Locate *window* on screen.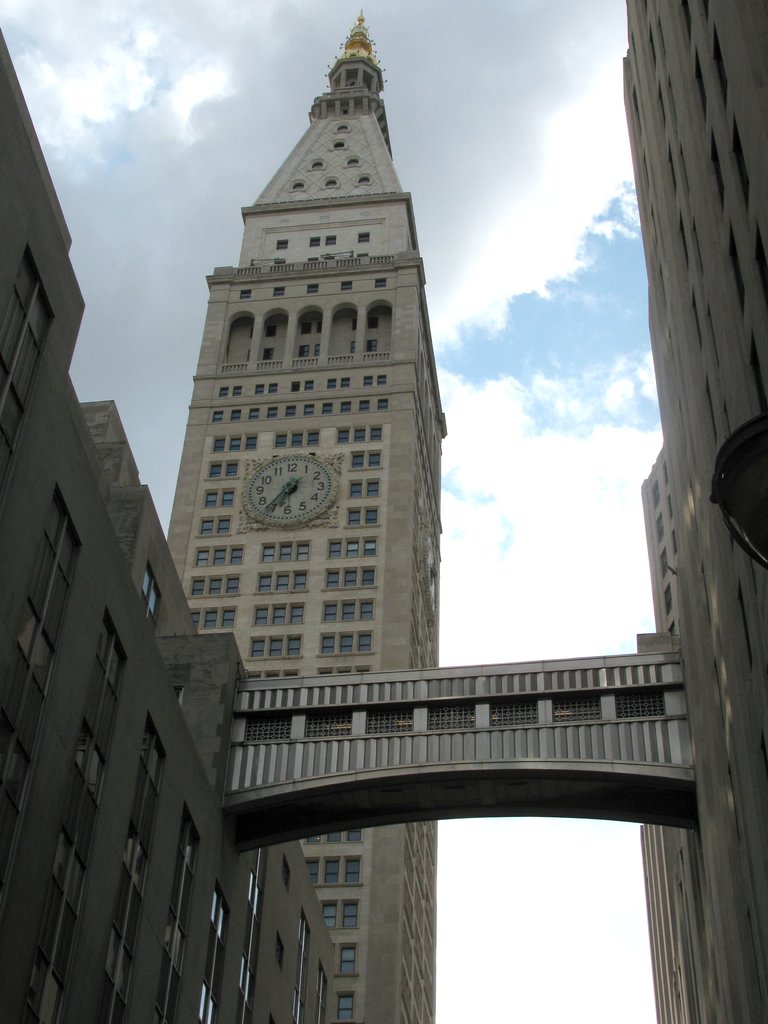
On screen at [left=378, top=373, right=387, bottom=387].
